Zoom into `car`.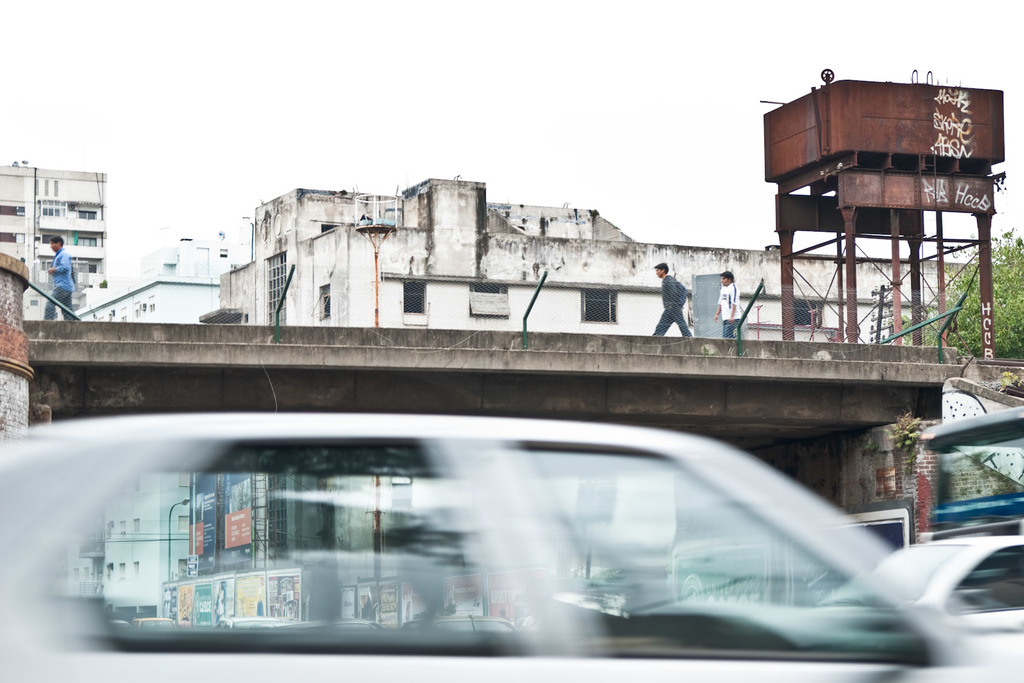
Zoom target: {"x1": 51, "y1": 430, "x2": 900, "y2": 675}.
